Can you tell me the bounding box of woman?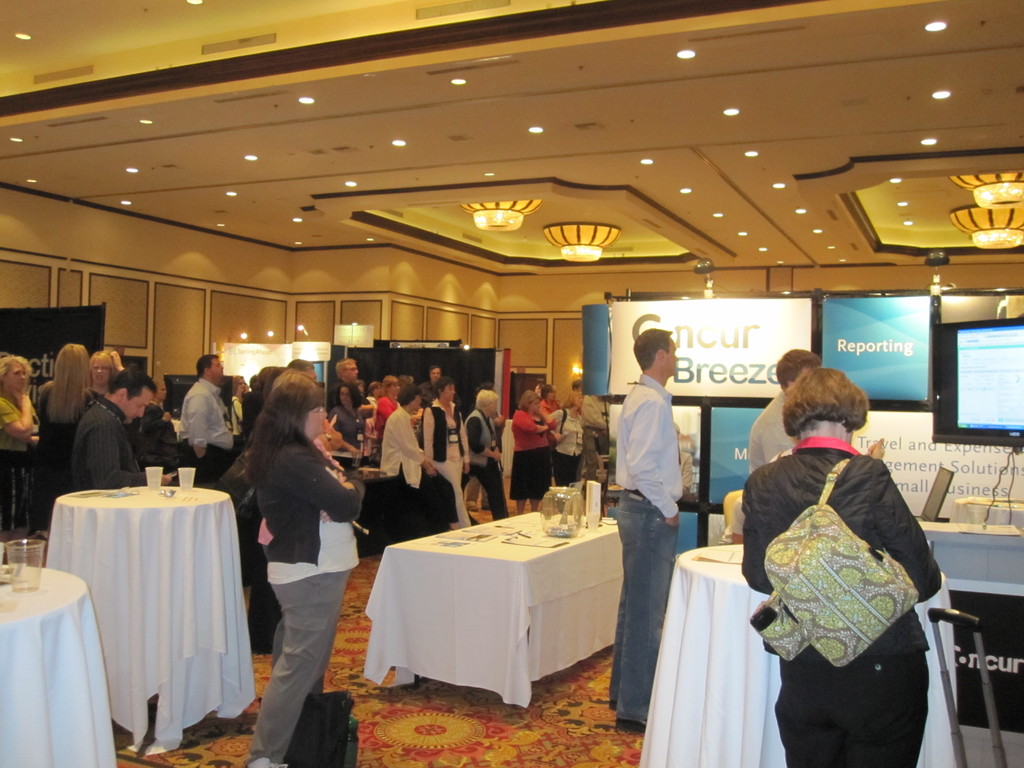
[372,371,403,442].
